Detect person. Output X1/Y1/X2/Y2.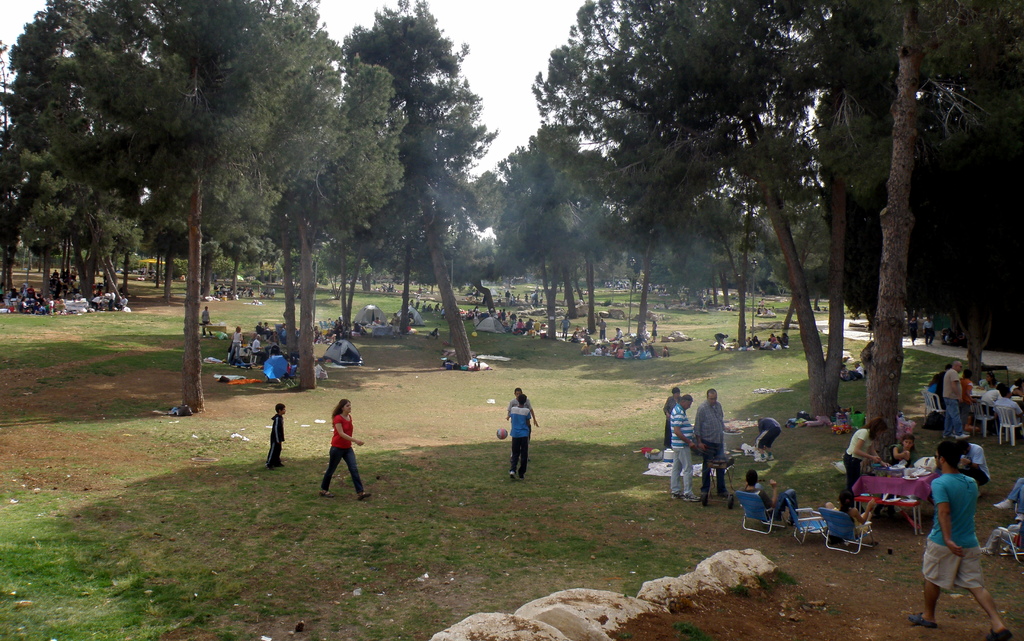
922/317/936/350.
